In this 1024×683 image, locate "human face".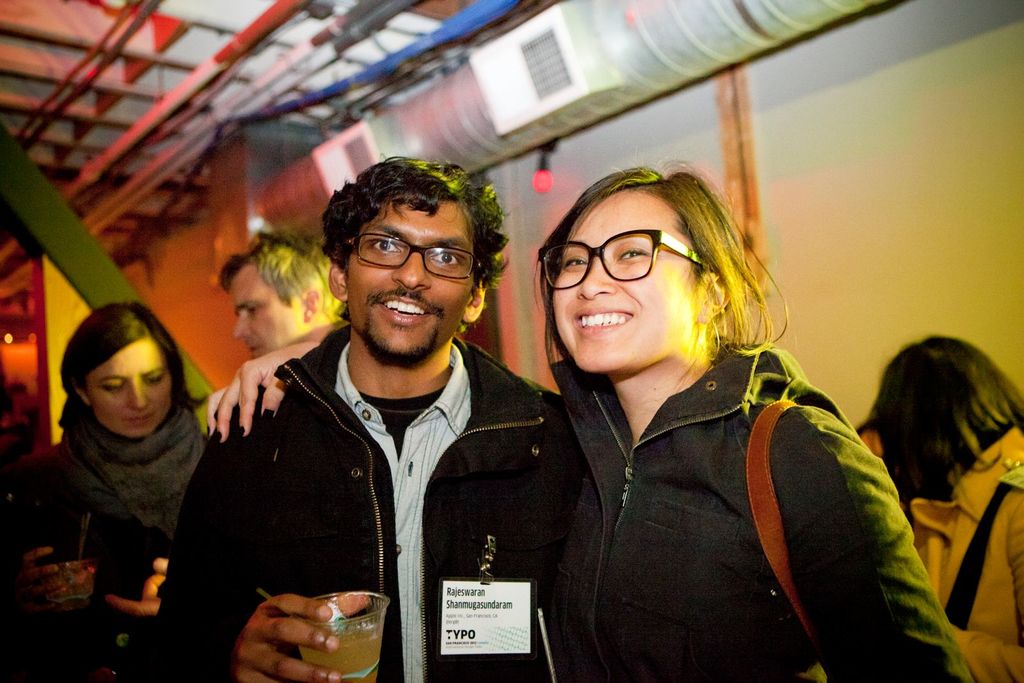
Bounding box: x1=228, y1=278, x2=320, y2=357.
